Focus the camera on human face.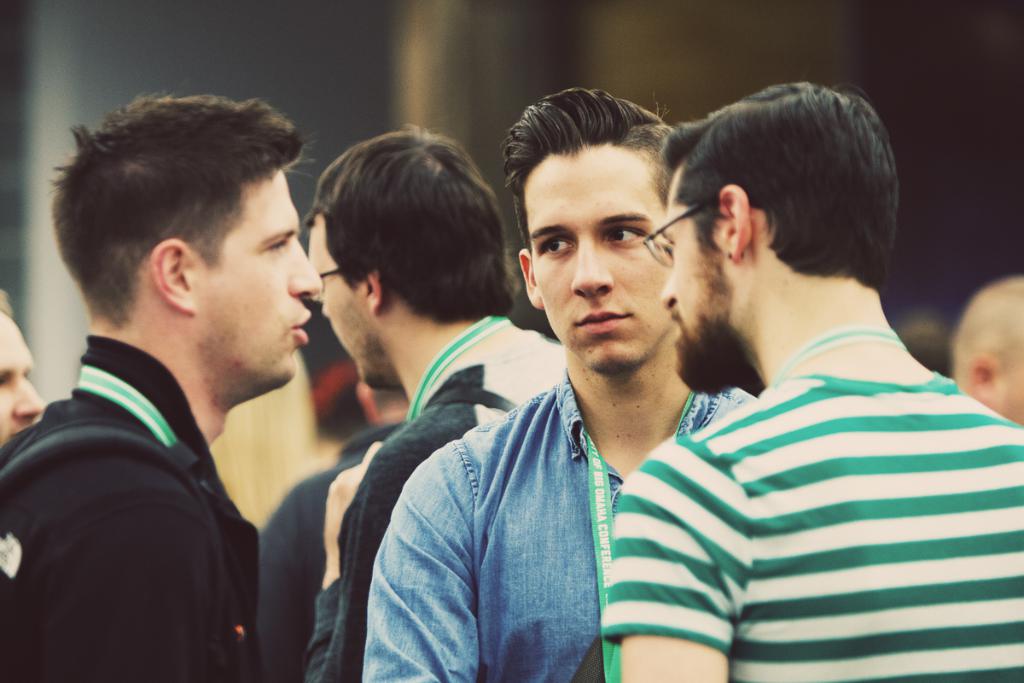
Focus region: (left=314, top=222, right=367, bottom=383).
